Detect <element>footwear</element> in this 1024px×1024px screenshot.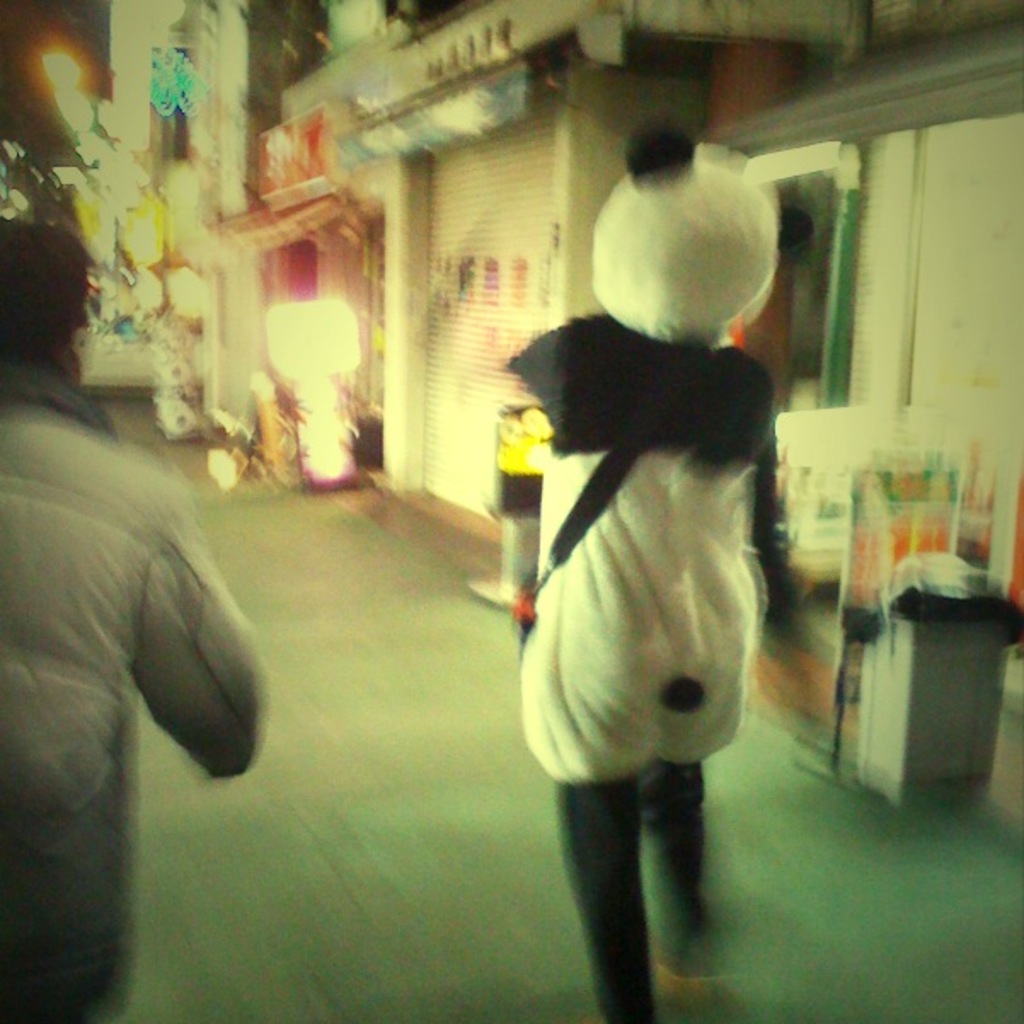
Detection: x1=646 y1=944 x2=721 y2=997.
